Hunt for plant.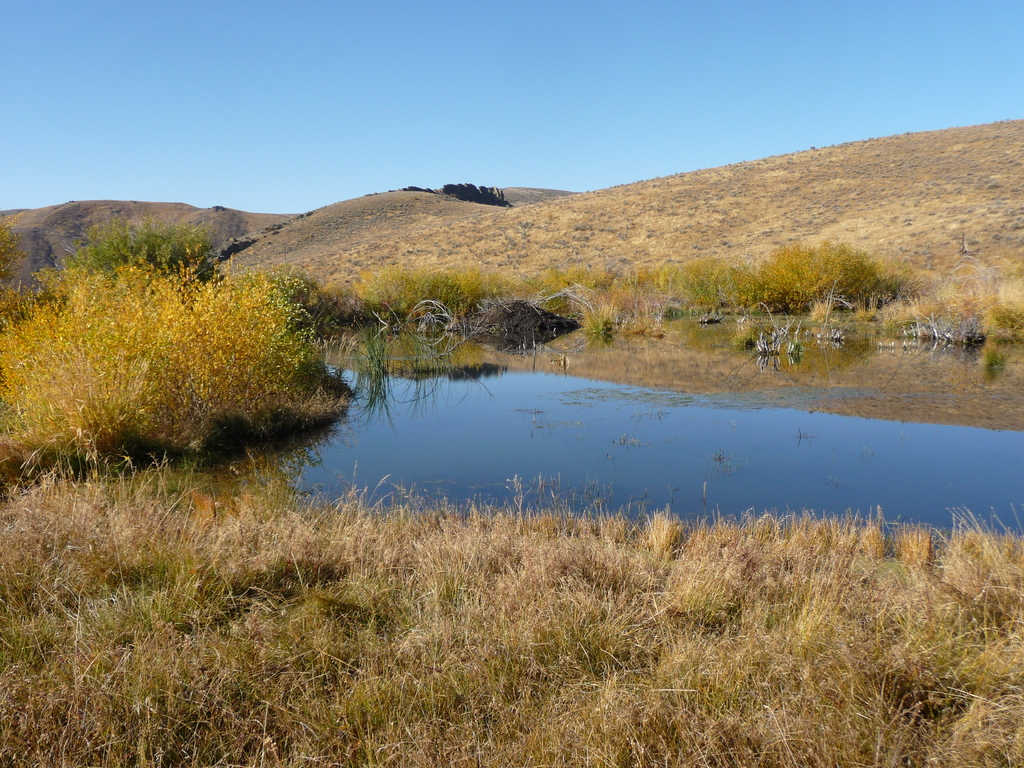
Hunted down at [left=0, top=461, right=1023, bottom=767].
